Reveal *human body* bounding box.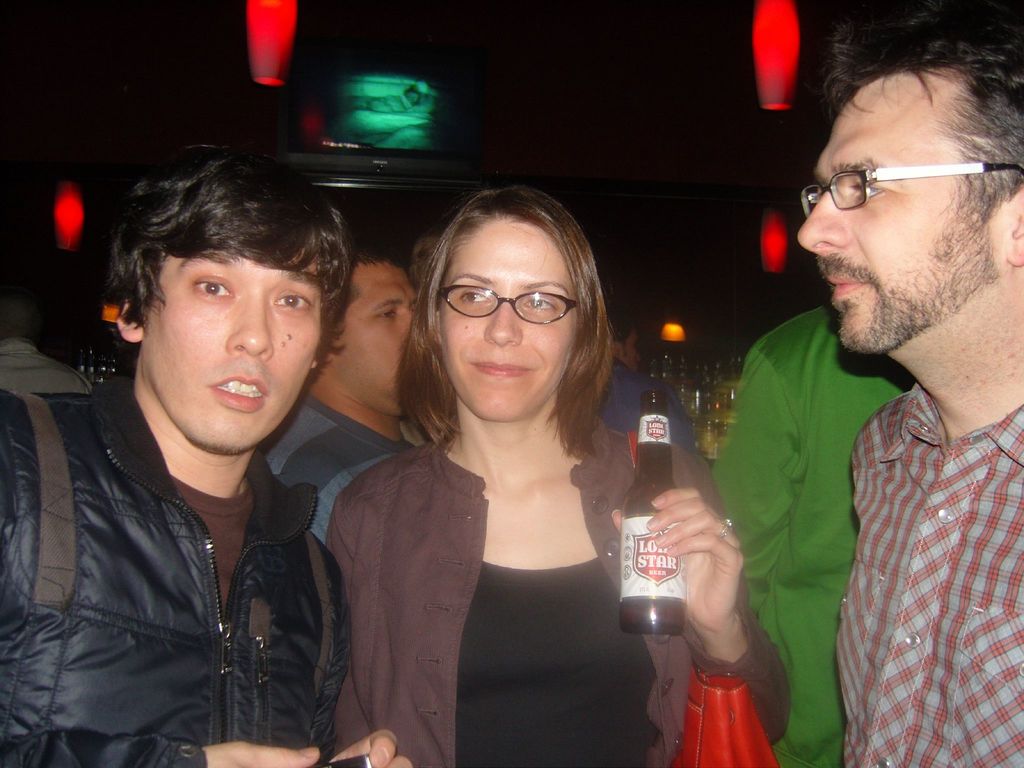
Revealed: 311,198,662,745.
